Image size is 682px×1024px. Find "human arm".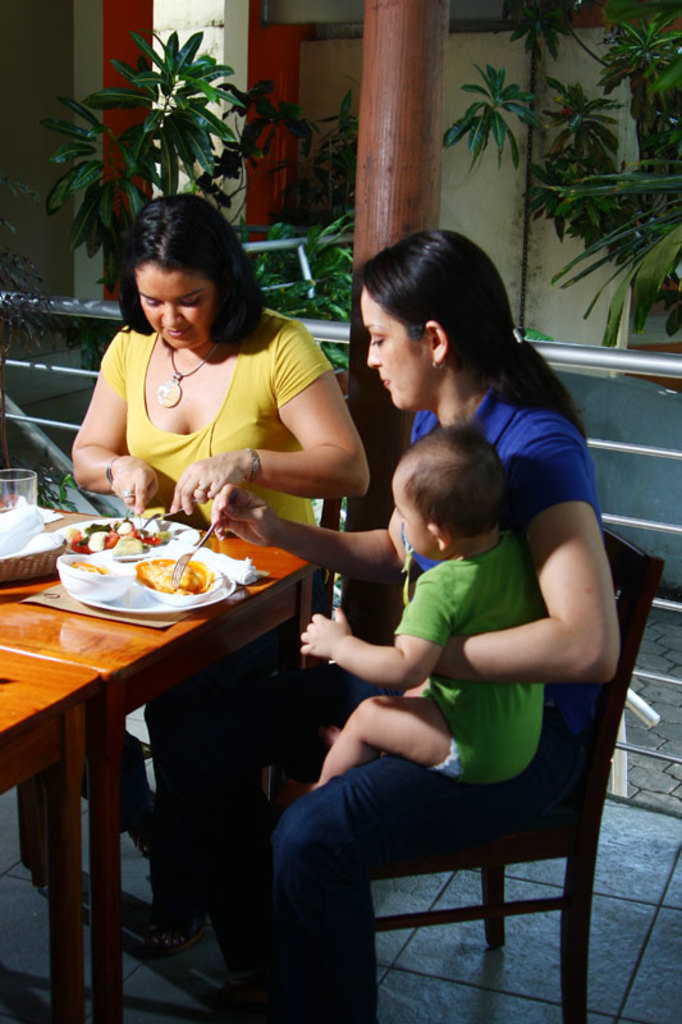
region(293, 558, 464, 695).
